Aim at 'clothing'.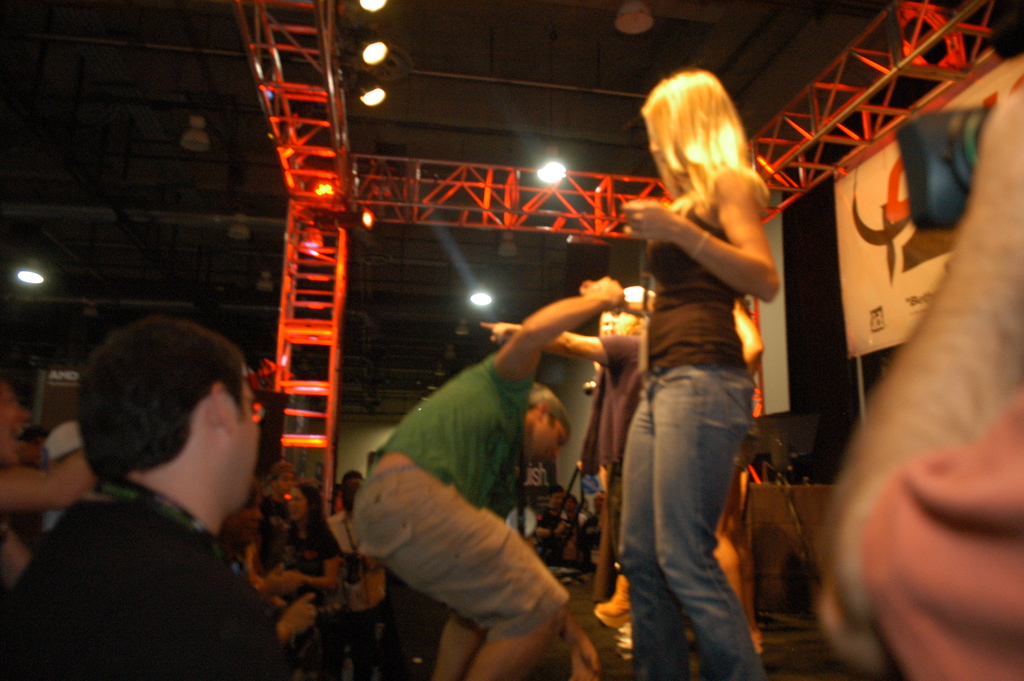
Aimed at bbox=(28, 440, 299, 674).
